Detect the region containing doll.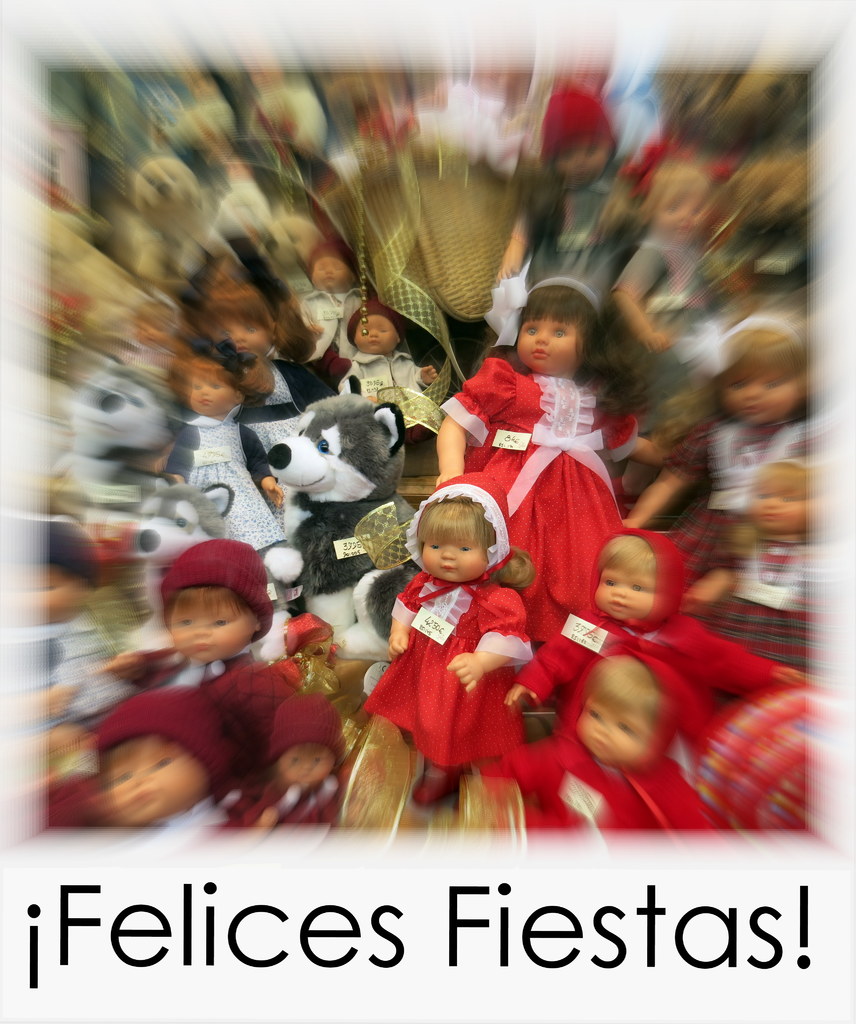
[x1=626, y1=152, x2=719, y2=305].
